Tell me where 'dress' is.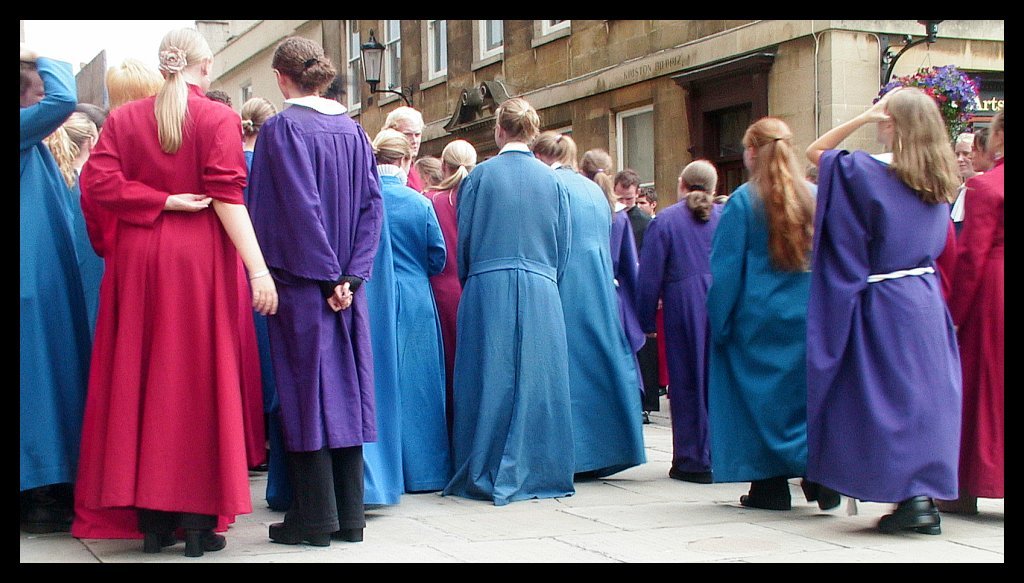
'dress' is at (423,175,469,389).
